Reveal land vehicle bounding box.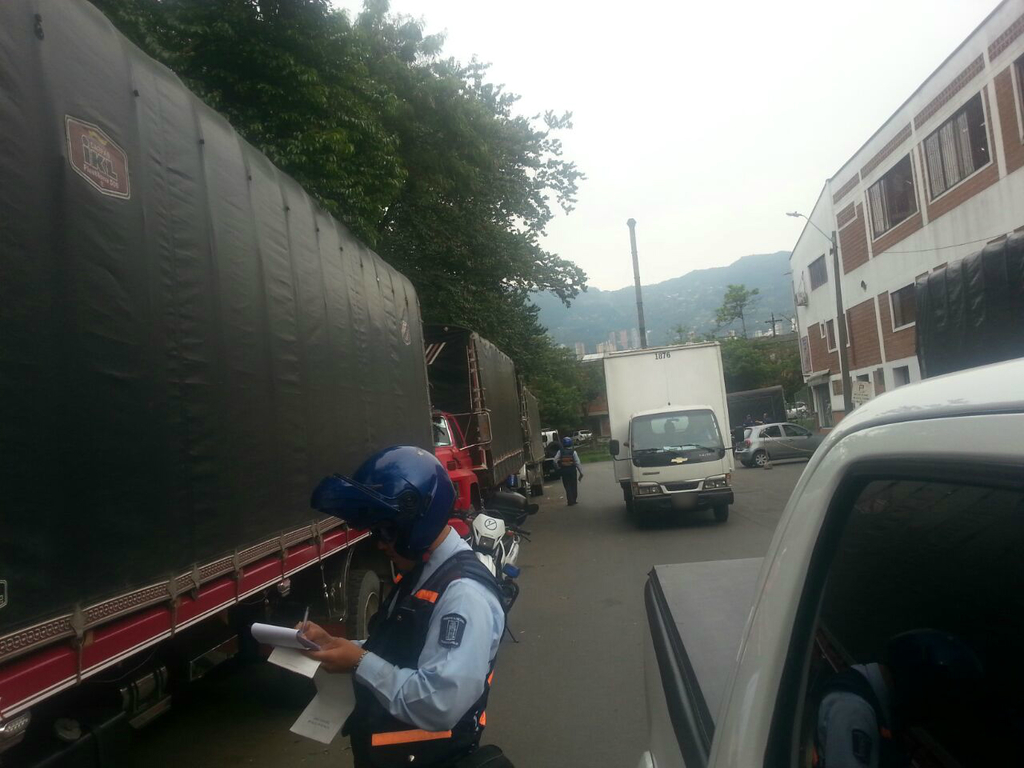
Revealed: x1=0 y1=0 x2=492 y2=767.
